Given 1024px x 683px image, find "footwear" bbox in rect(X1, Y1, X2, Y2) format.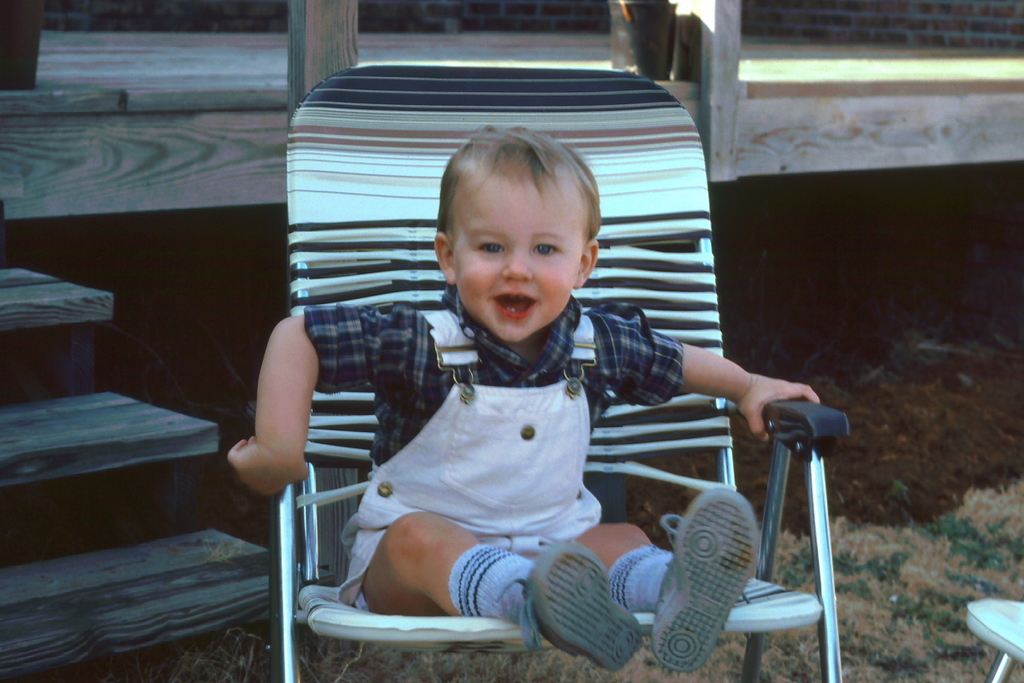
rect(646, 491, 752, 670).
